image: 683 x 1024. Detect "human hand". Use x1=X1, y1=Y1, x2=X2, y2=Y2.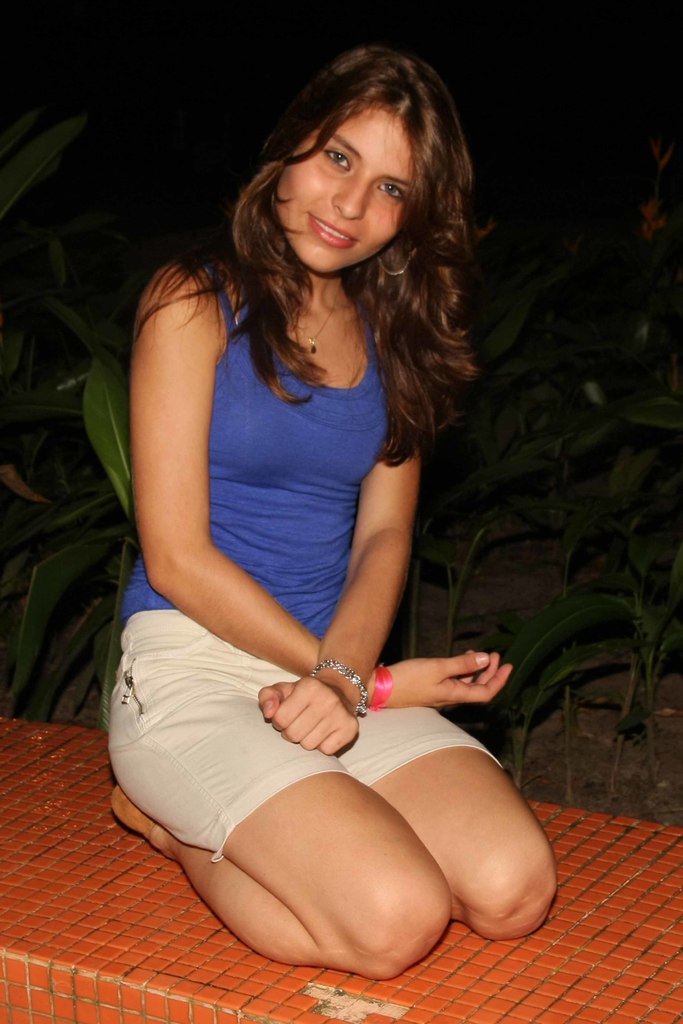
x1=270, y1=678, x2=355, y2=771.
